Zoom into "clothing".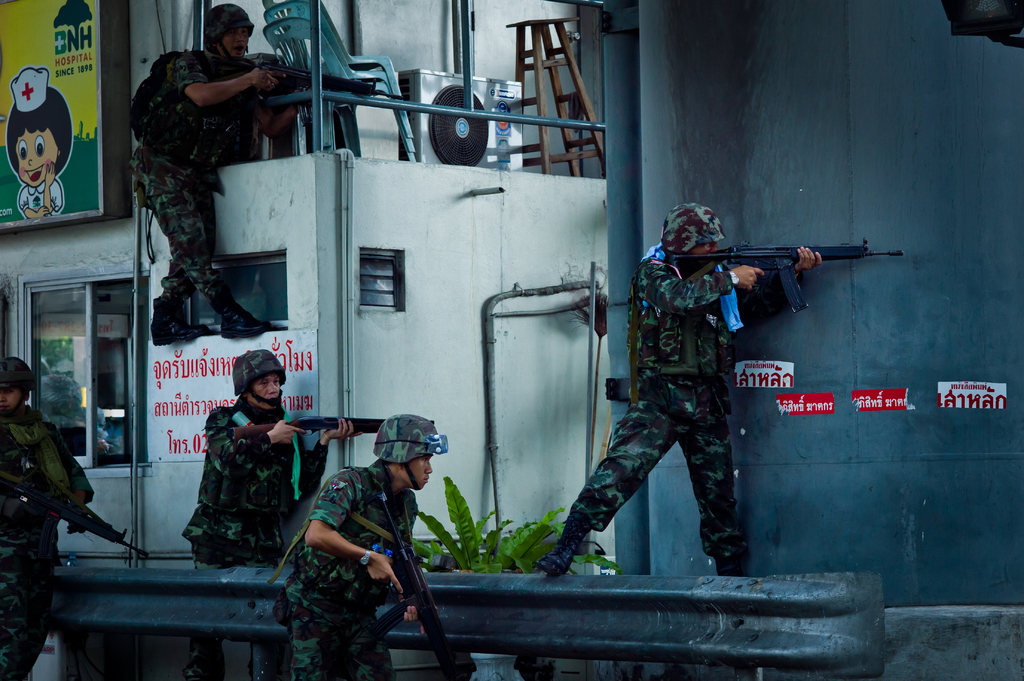
Zoom target: [182, 377, 326, 561].
